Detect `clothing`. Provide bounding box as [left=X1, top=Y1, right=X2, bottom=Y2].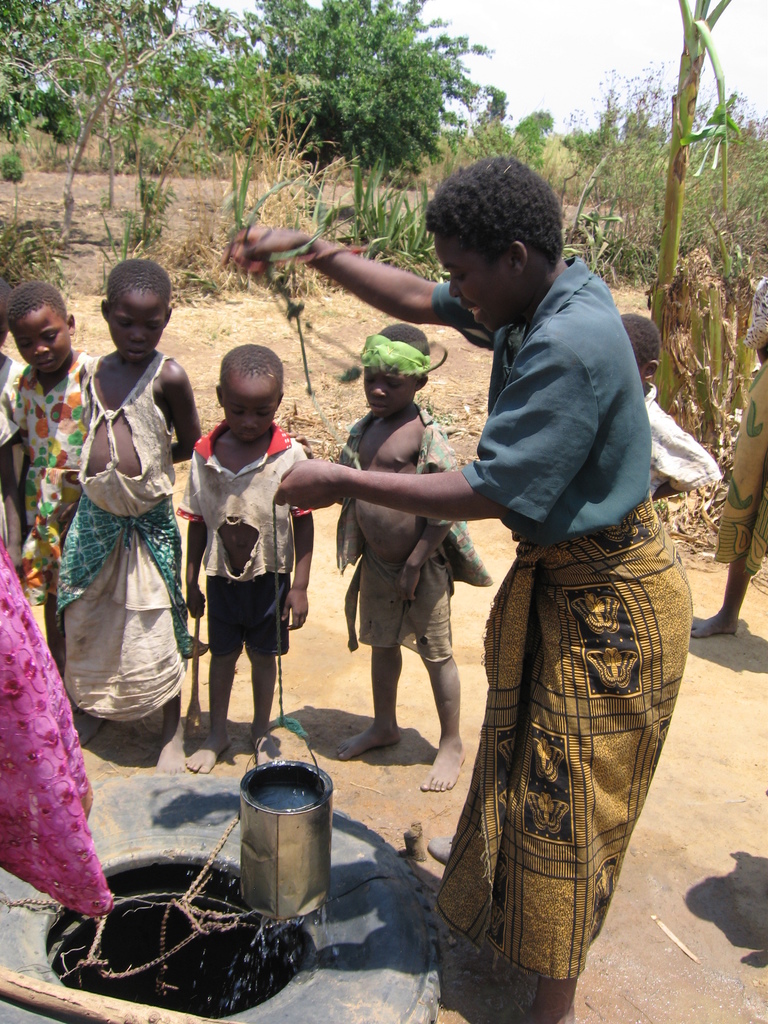
[left=206, top=573, right=288, bottom=653].
